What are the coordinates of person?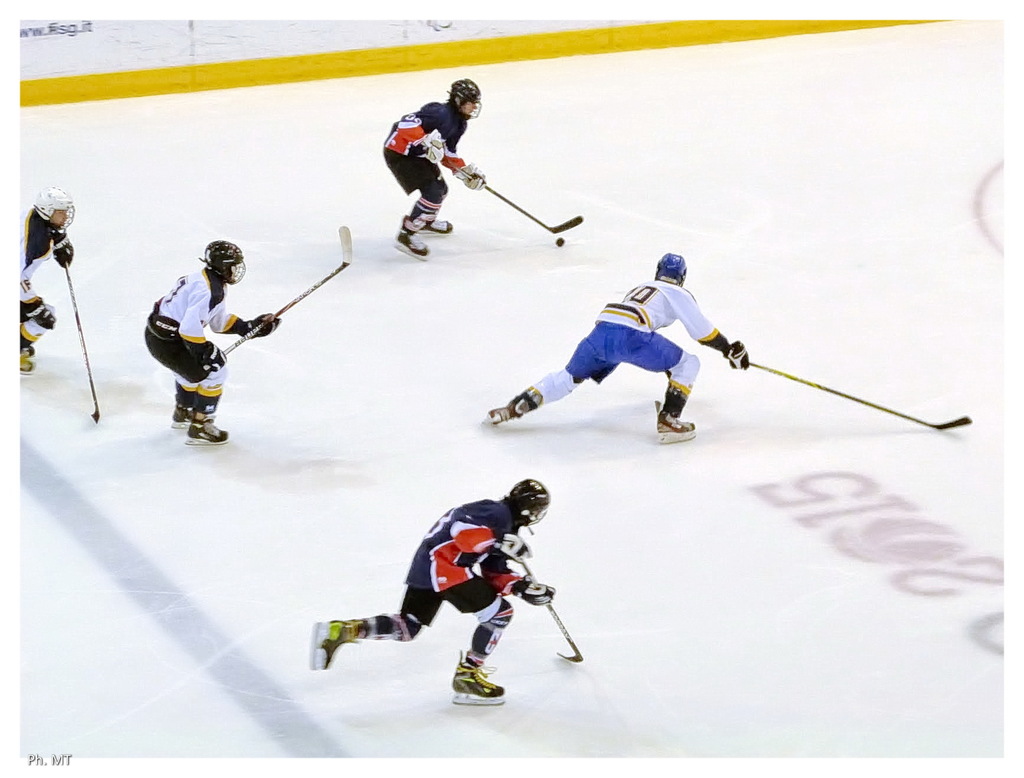
select_region(492, 254, 748, 439).
